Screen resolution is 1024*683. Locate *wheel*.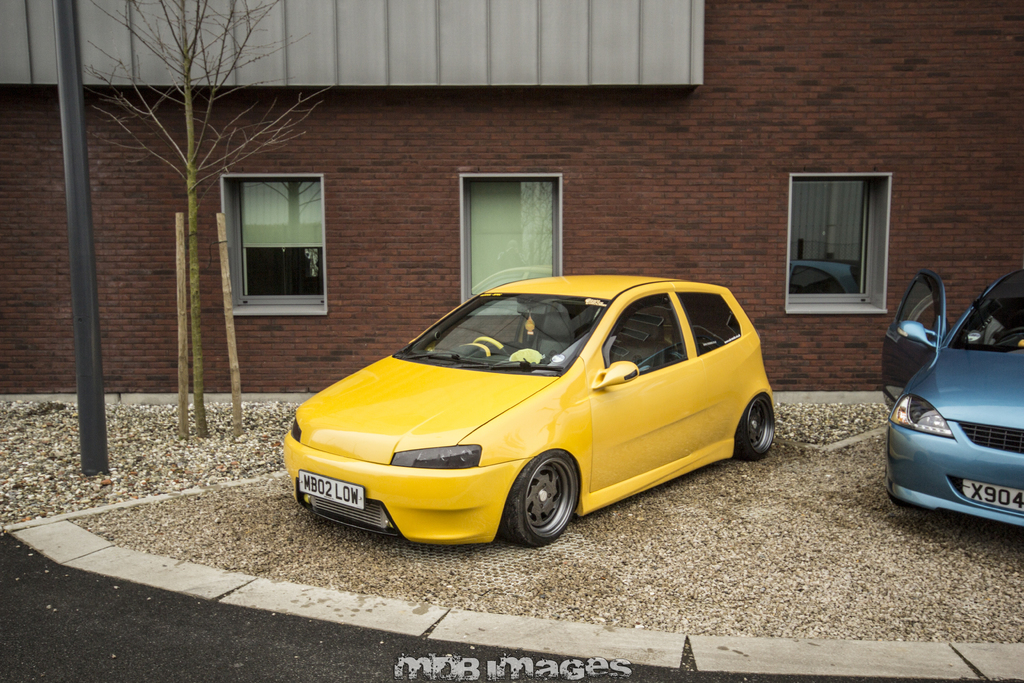
471:336:513:361.
